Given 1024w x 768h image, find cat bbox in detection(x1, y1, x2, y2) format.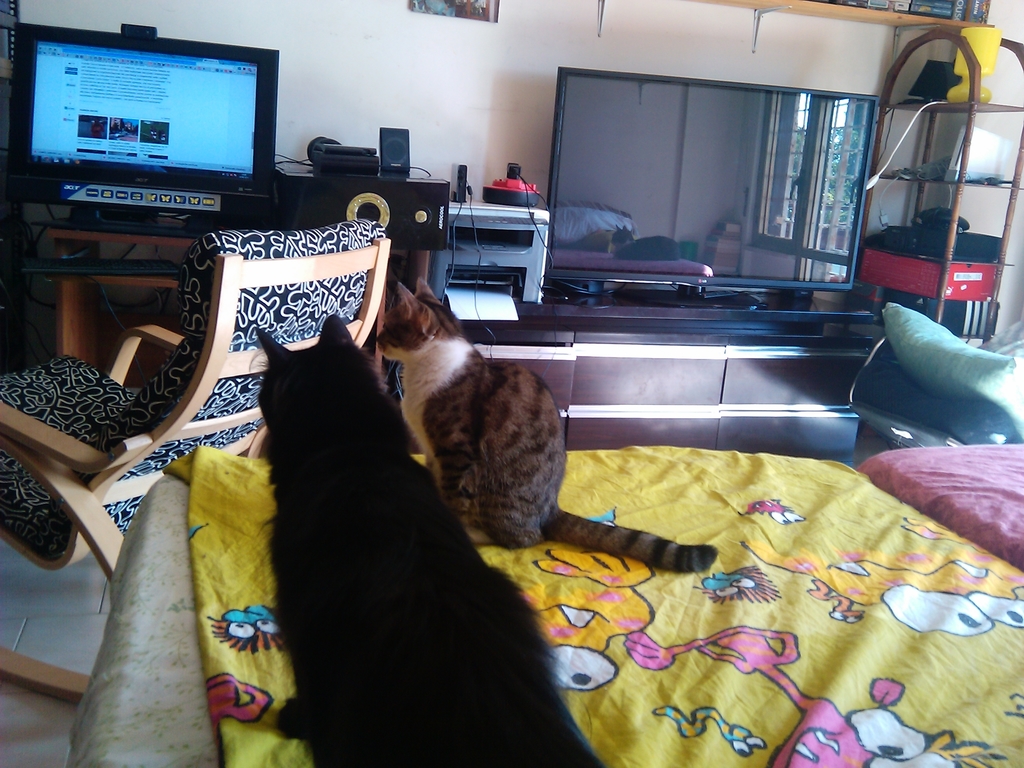
detection(370, 269, 714, 579).
